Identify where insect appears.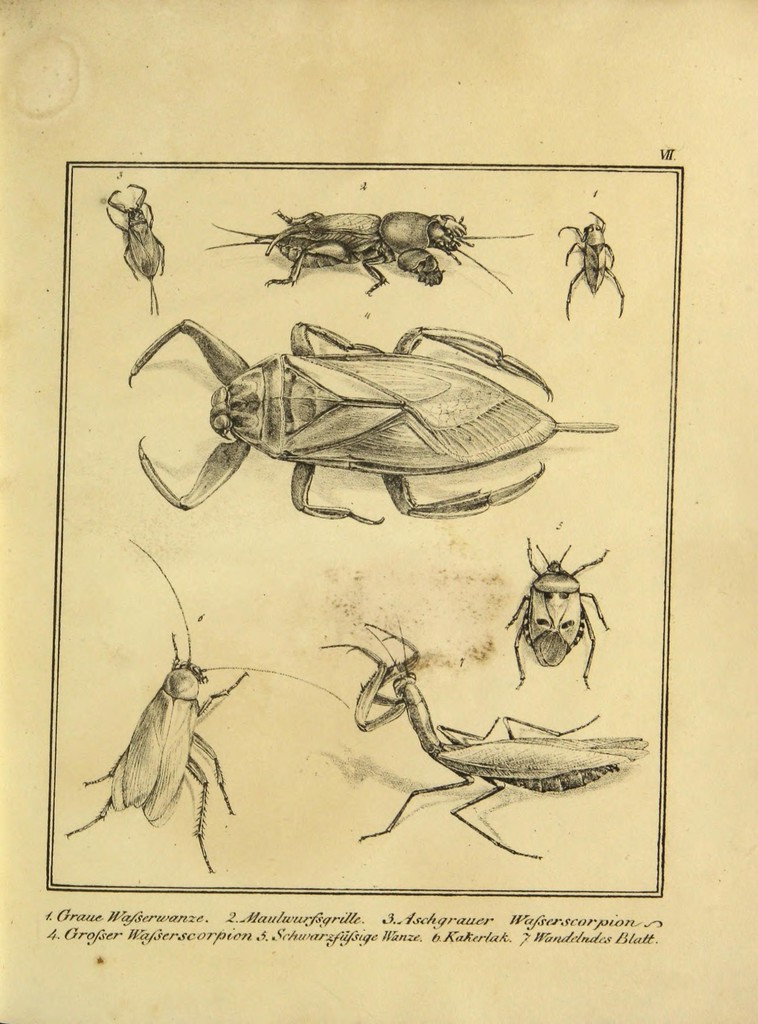
Appears at 102 175 170 310.
